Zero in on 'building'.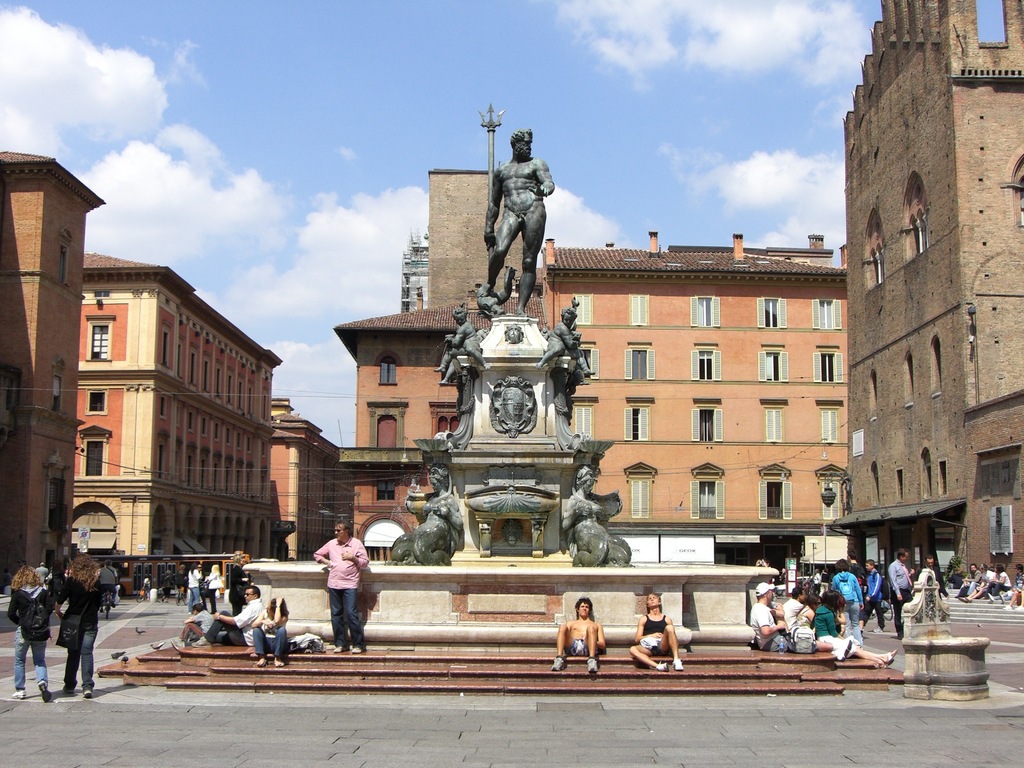
Zeroed in: (829,0,1023,582).
